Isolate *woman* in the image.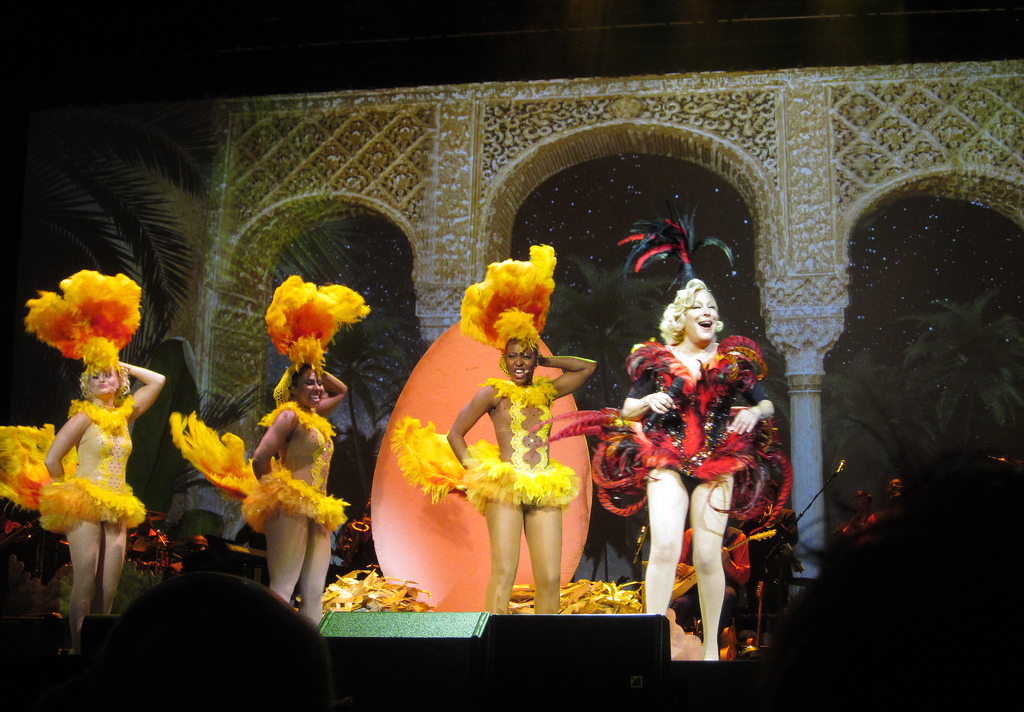
Isolated region: 250:346:349:629.
